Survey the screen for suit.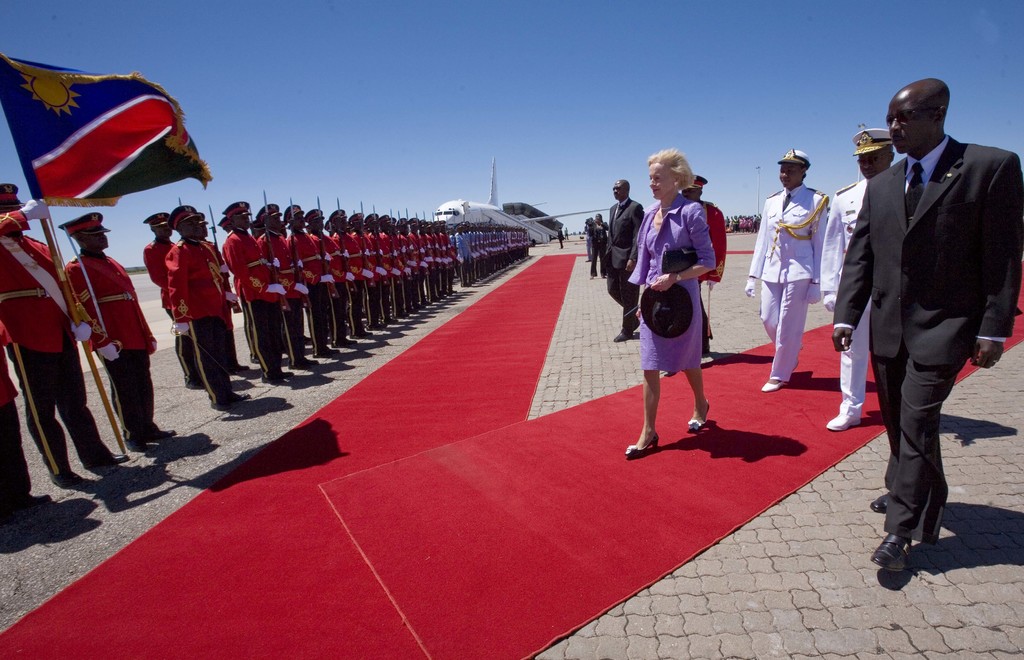
Survey found: Rect(446, 231, 456, 290).
